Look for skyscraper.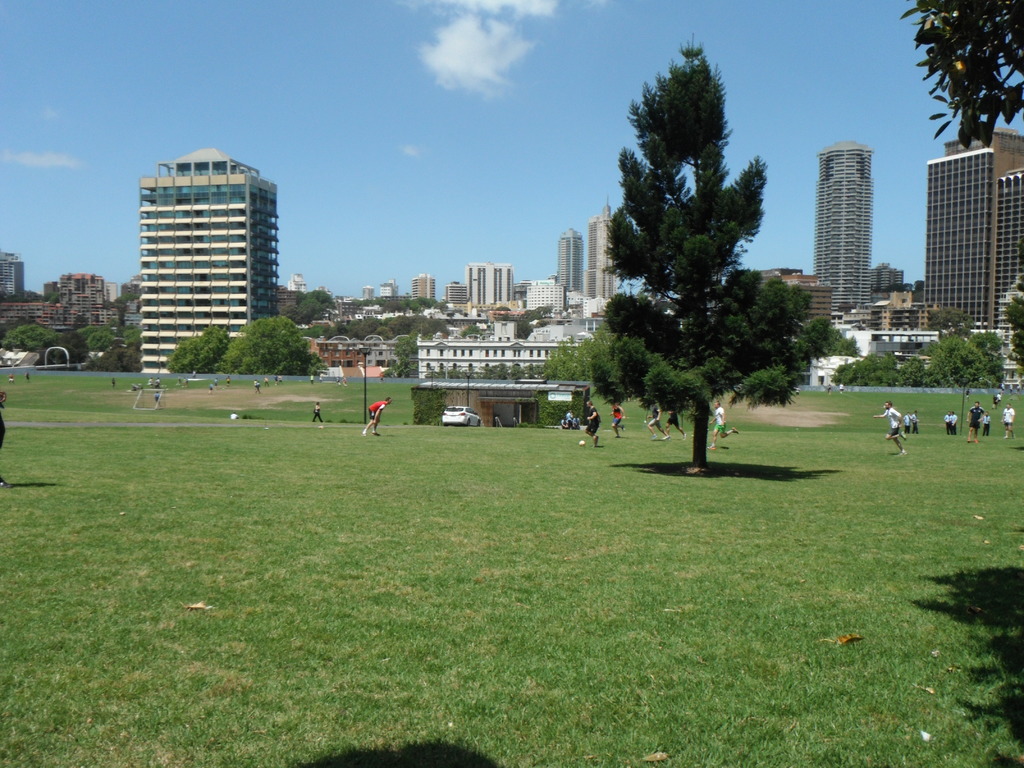
Found: <bbox>132, 148, 286, 380</bbox>.
